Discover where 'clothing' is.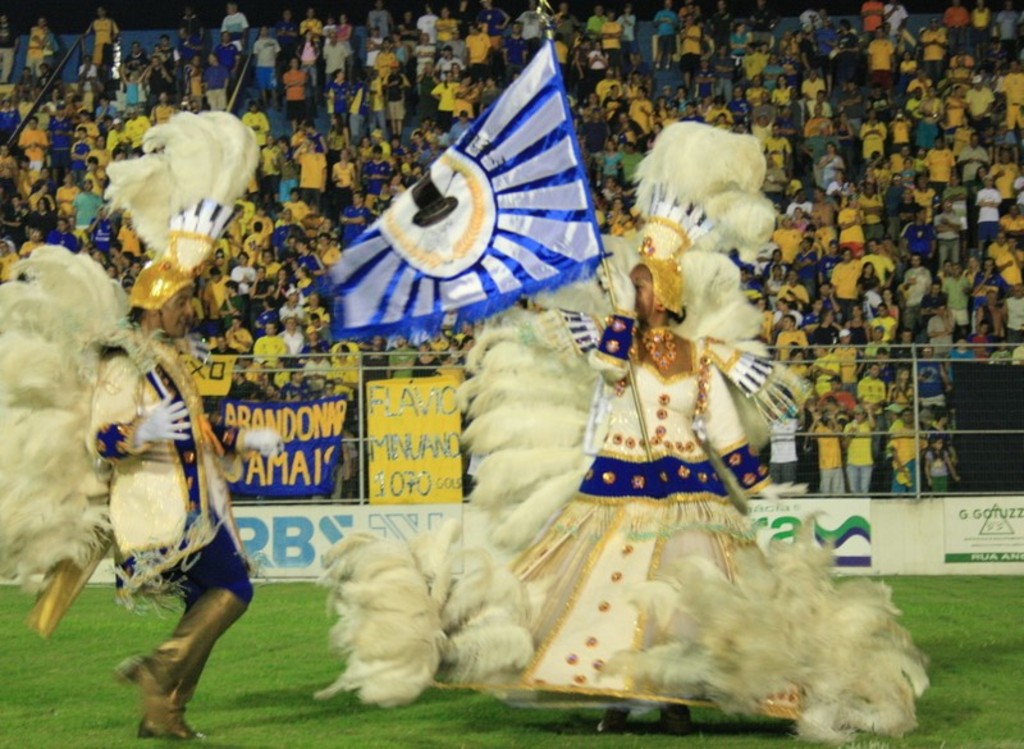
Discovered at region(187, 65, 202, 110).
